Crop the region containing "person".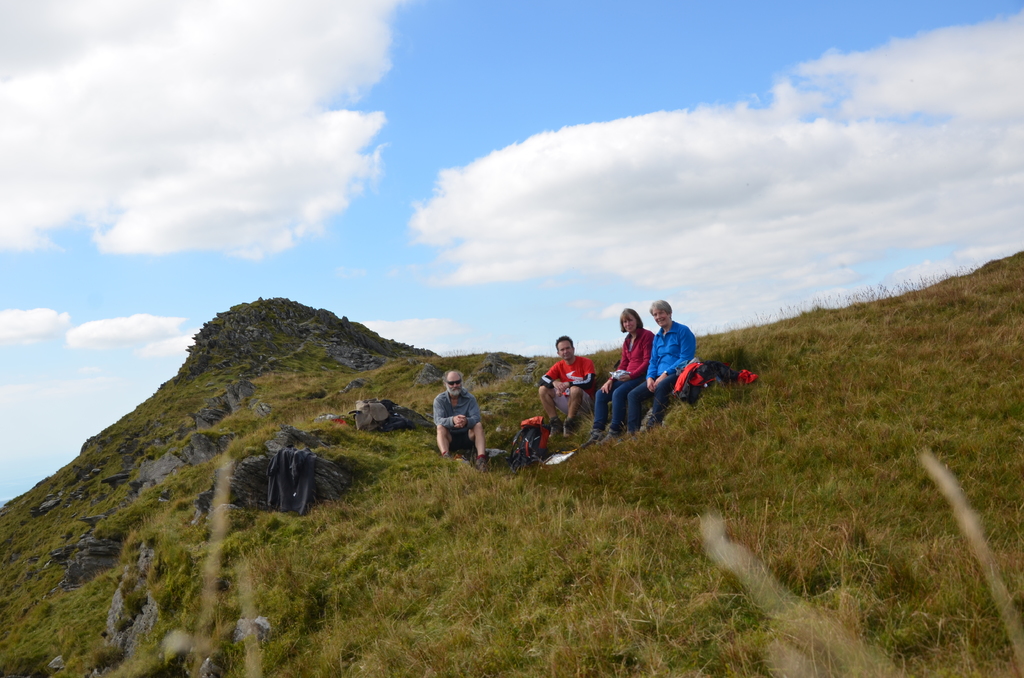
Crop region: x1=595 y1=306 x2=650 y2=421.
